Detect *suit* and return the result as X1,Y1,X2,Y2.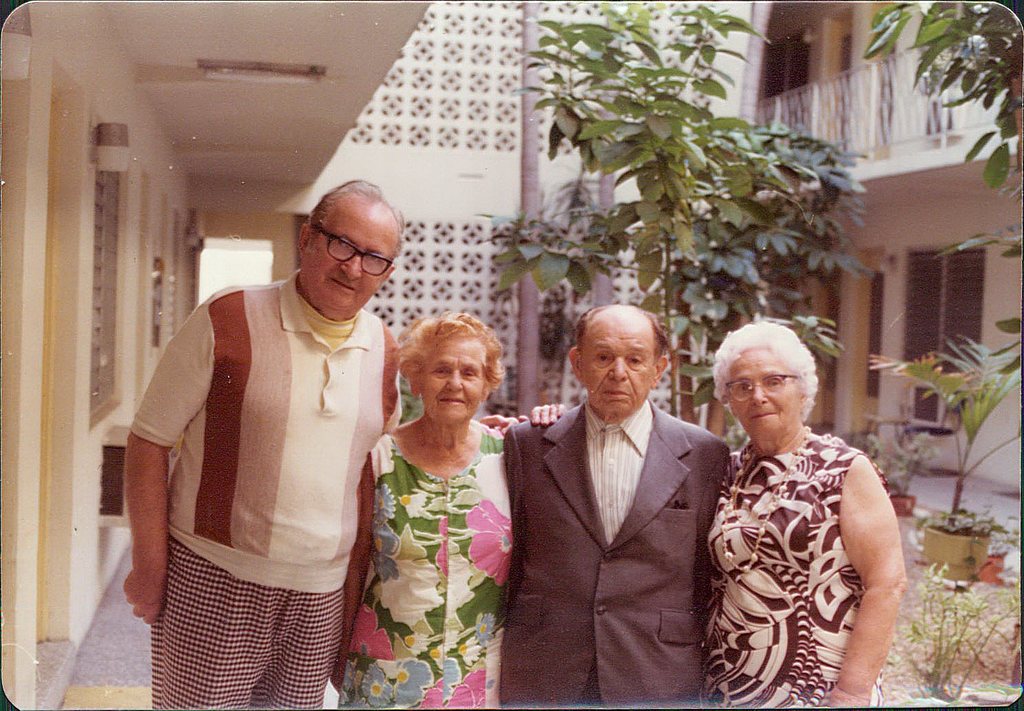
501,303,738,701.
